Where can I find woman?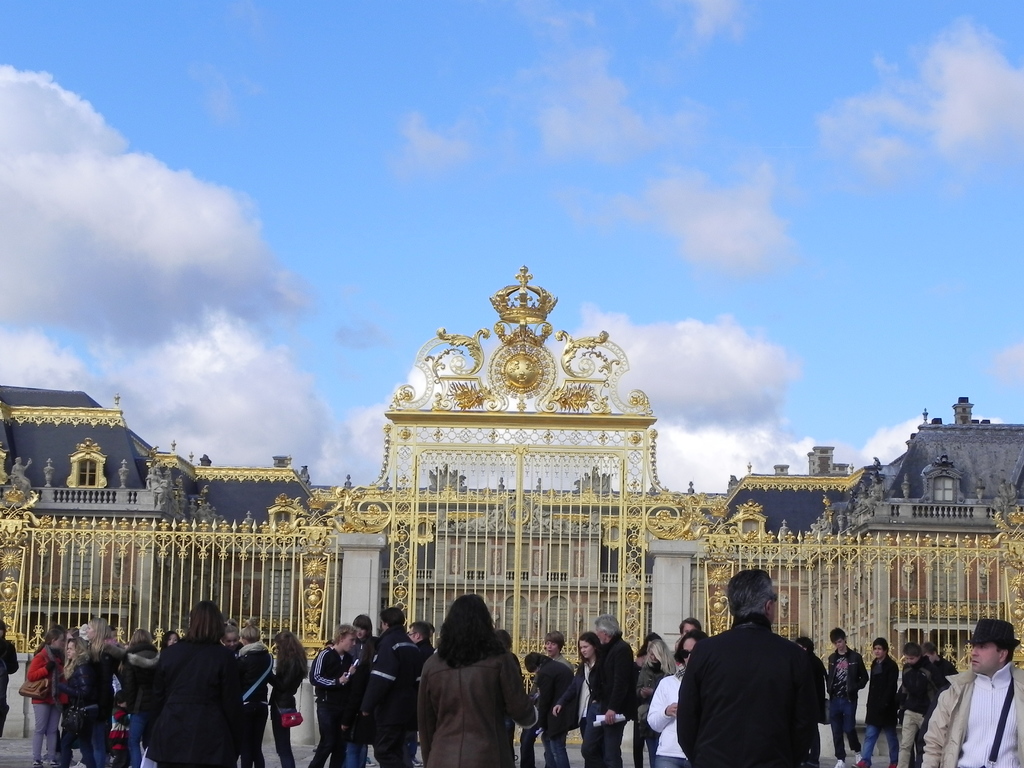
You can find it at bbox(163, 628, 184, 643).
